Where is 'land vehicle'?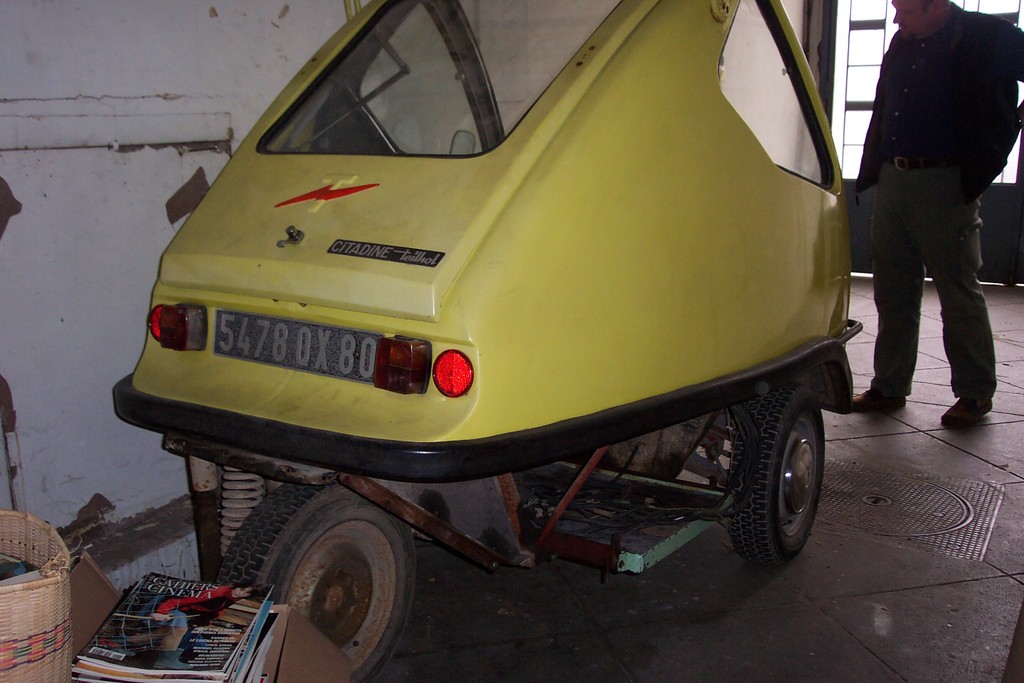
[113, 0, 865, 682].
